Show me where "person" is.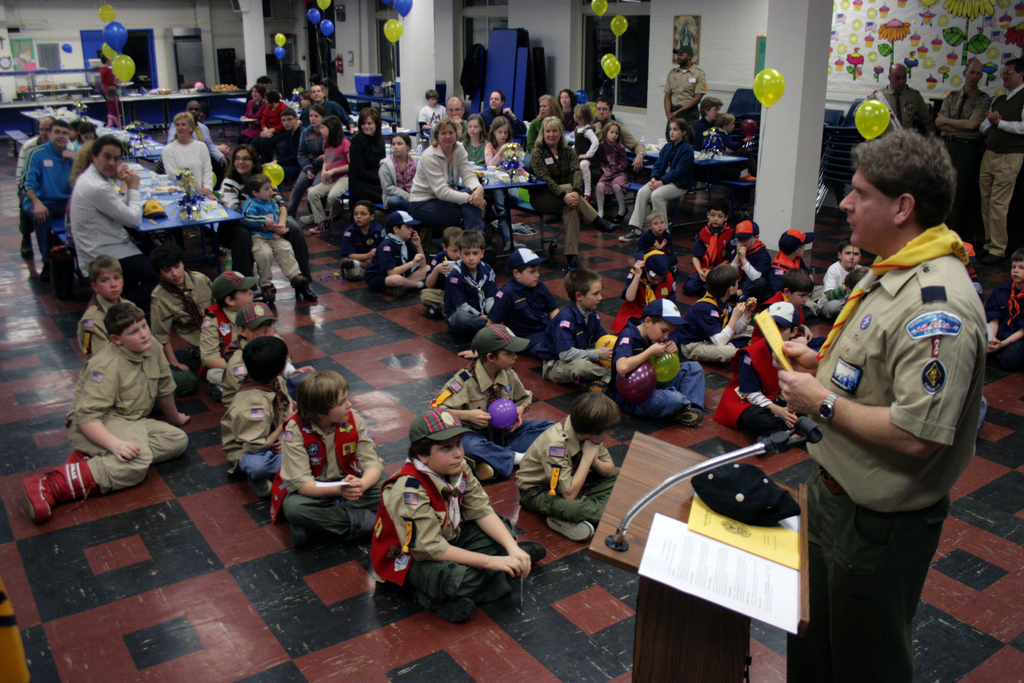
"person" is at (left=369, top=136, right=420, bottom=207).
